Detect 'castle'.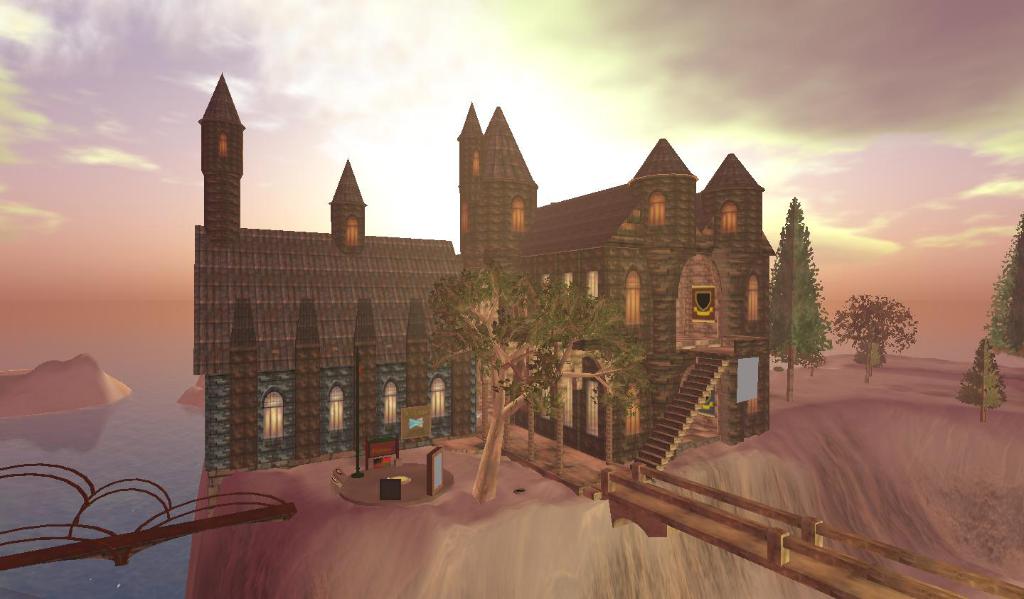
Detected at pyautogui.locateOnScreen(171, 85, 855, 482).
